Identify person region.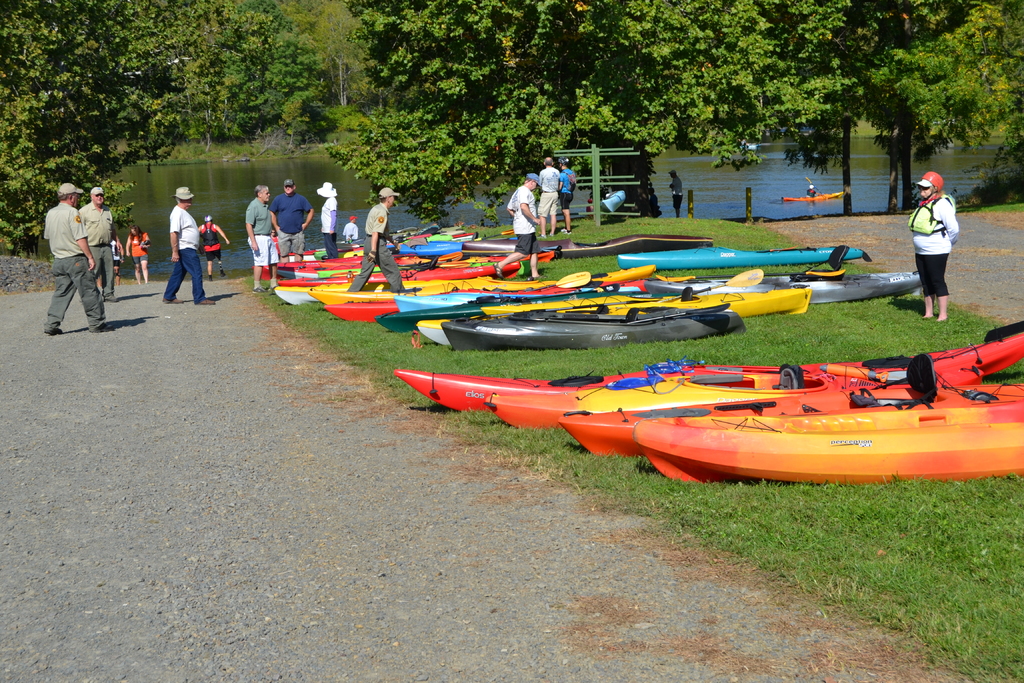
Region: l=922, t=165, r=975, b=305.
